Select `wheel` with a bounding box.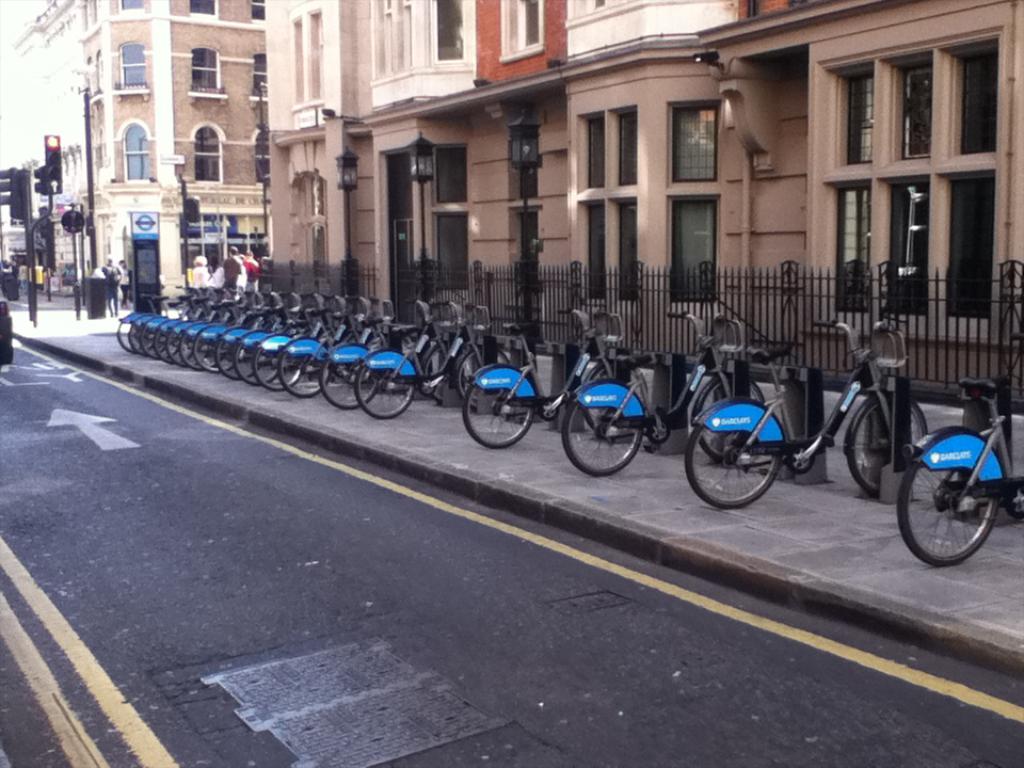
x1=846, y1=386, x2=927, y2=495.
